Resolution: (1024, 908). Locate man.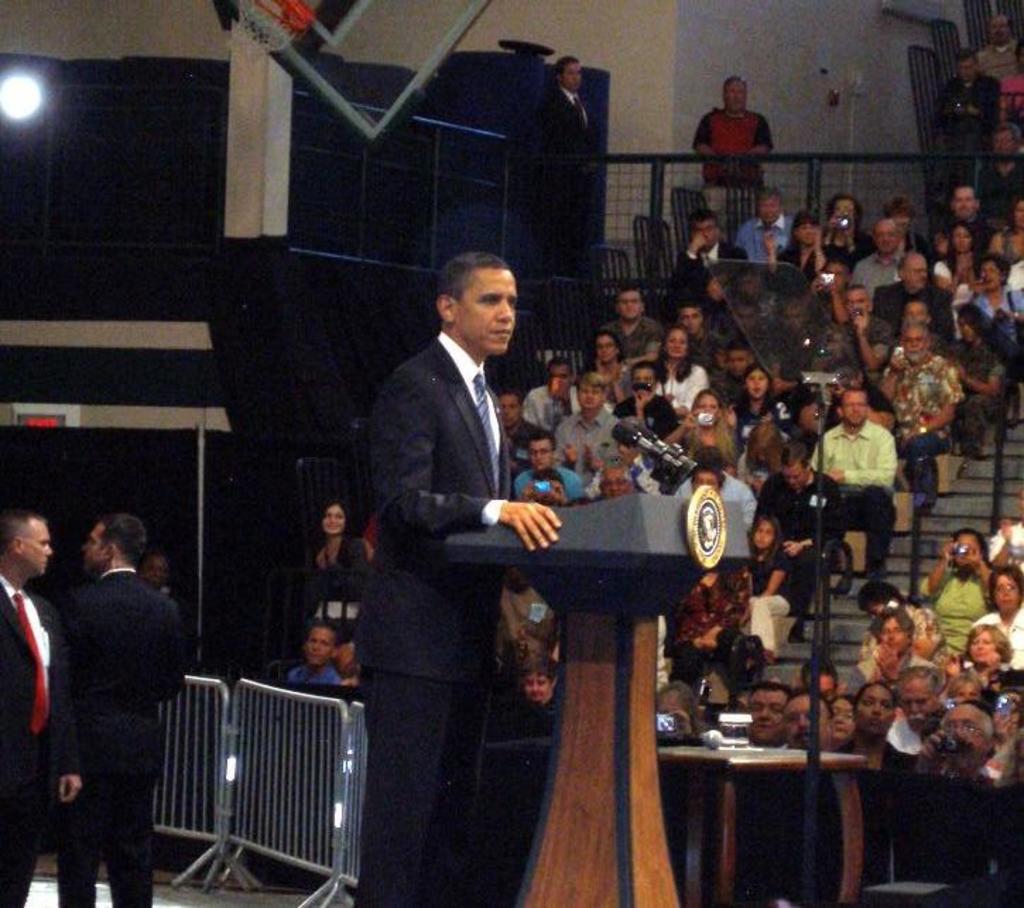
[x1=350, y1=249, x2=564, y2=907].
